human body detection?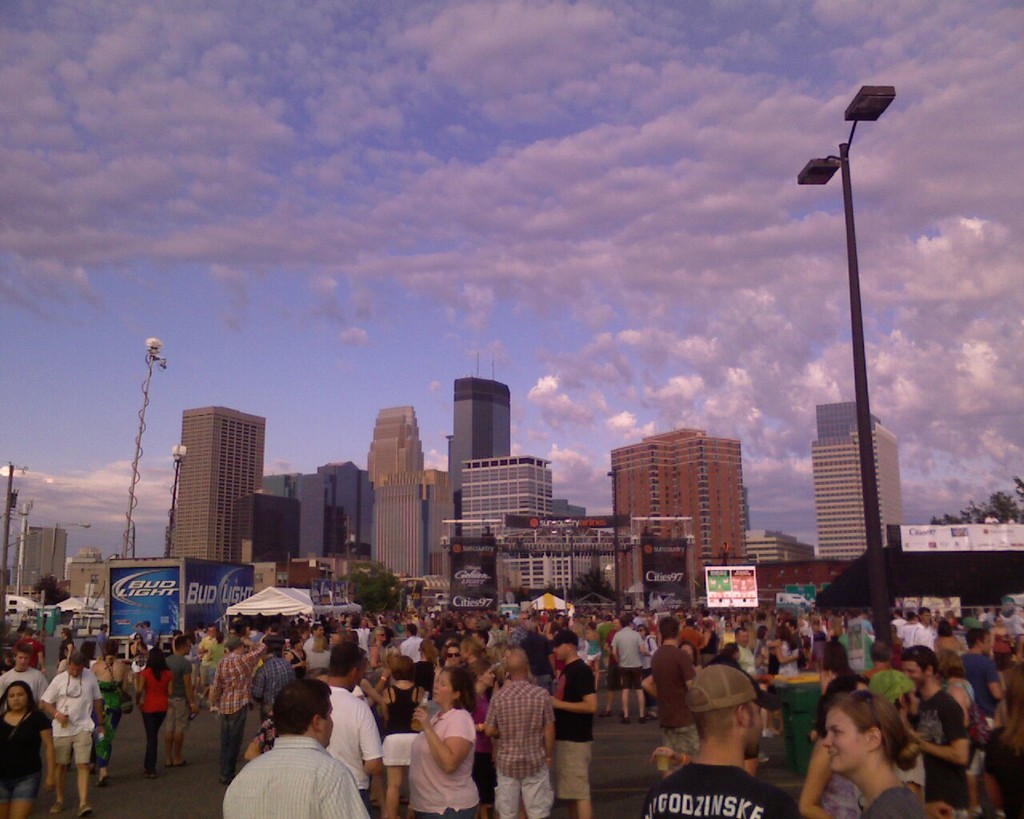
x1=224 y1=736 x2=383 y2=818
